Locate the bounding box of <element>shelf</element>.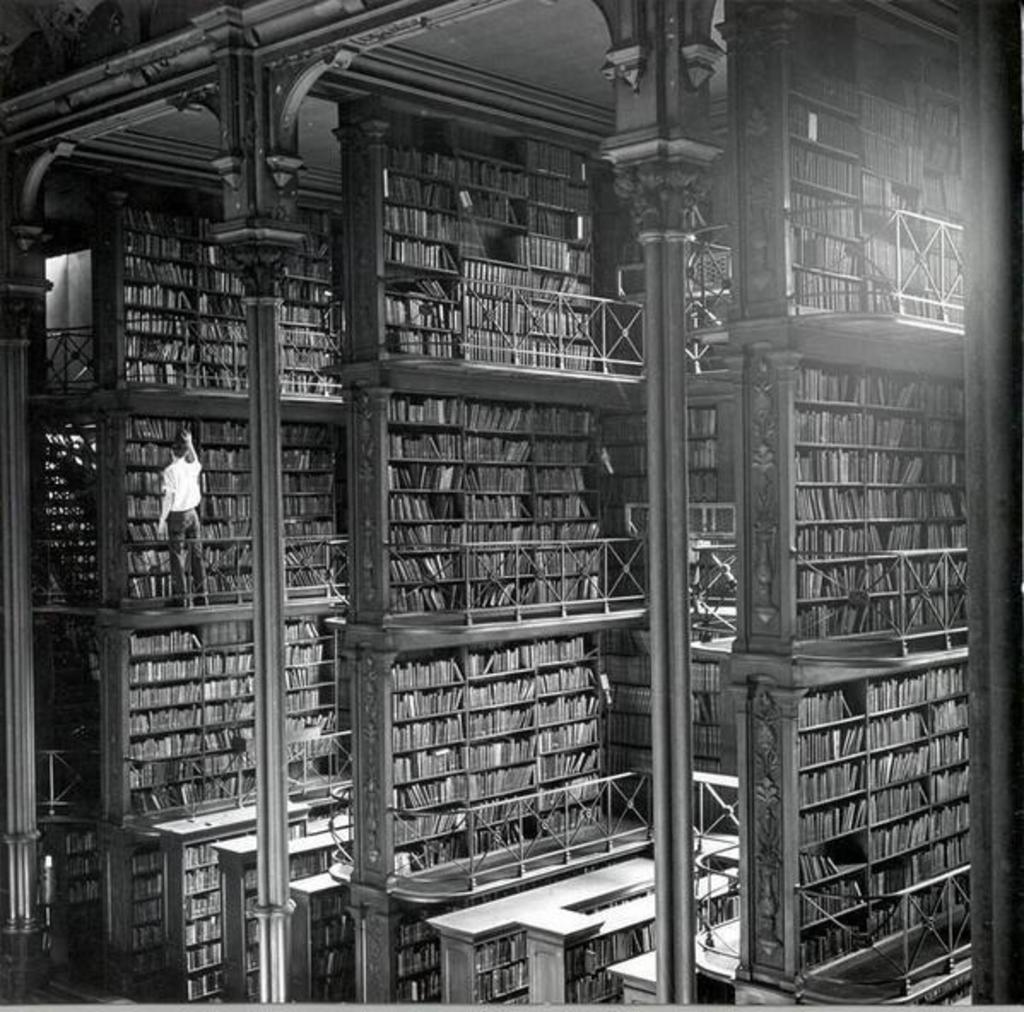
Bounding box: <box>716,0,1012,424</box>.
